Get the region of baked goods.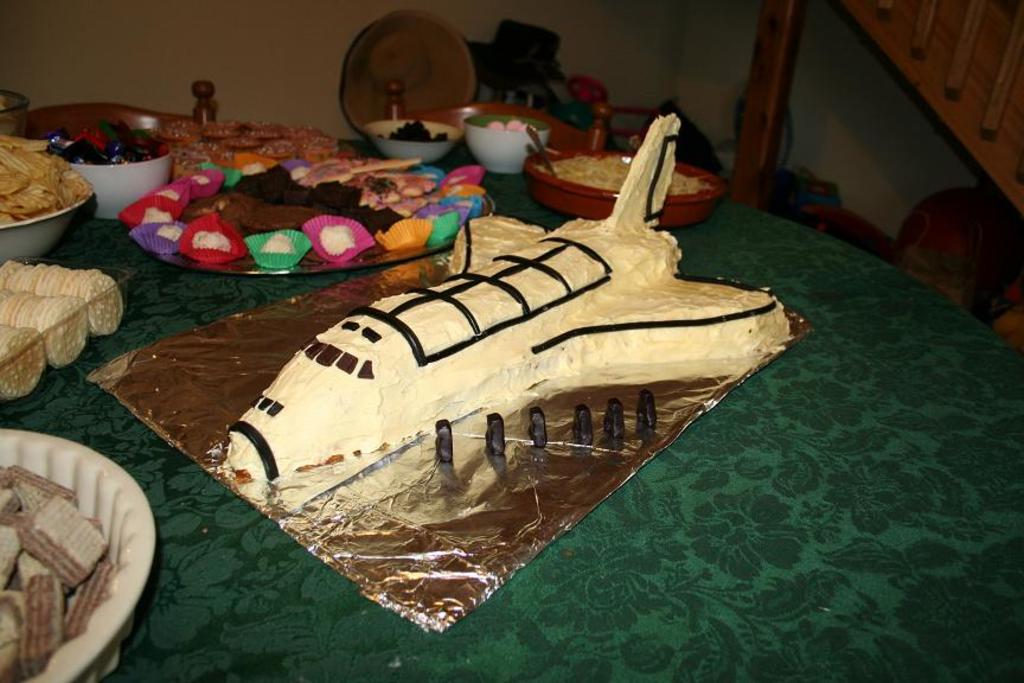
[319, 223, 358, 255].
